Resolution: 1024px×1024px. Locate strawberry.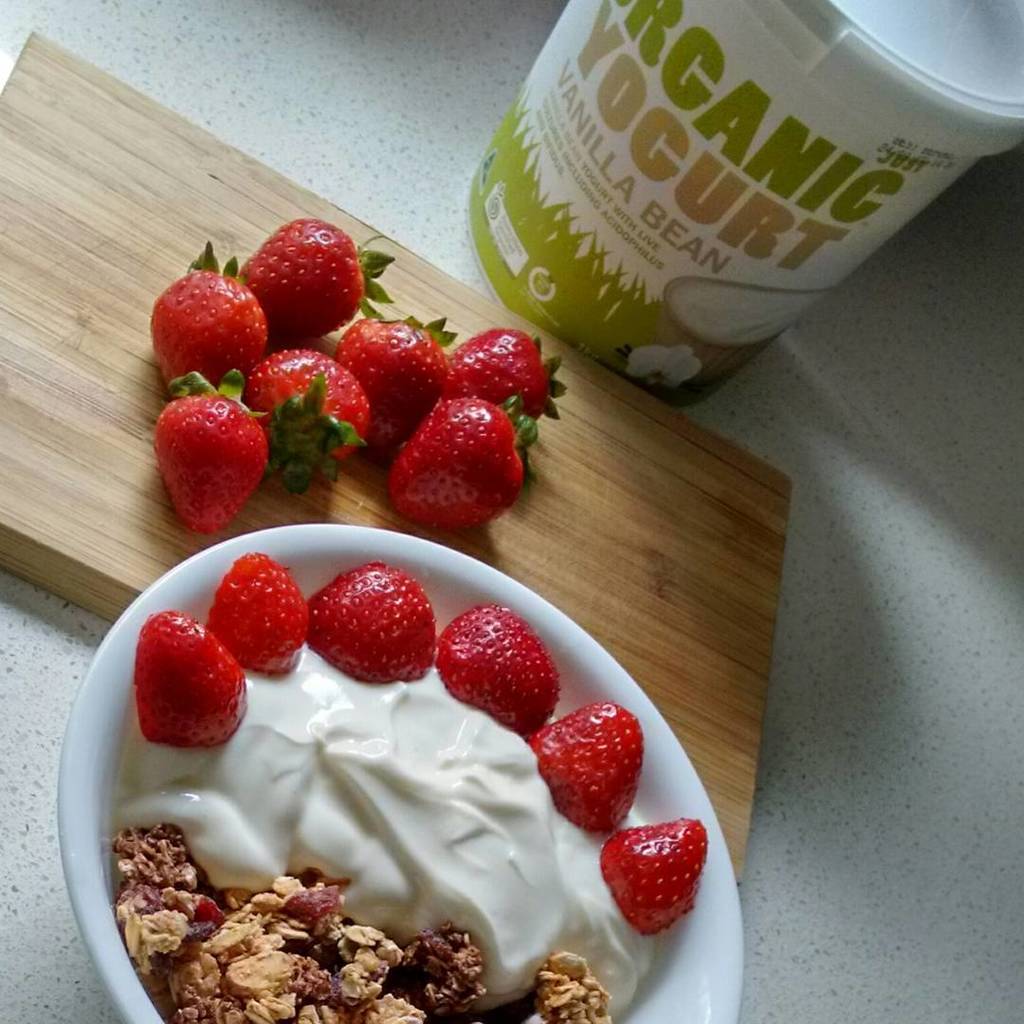
[left=211, top=553, right=307, bottom=675].
